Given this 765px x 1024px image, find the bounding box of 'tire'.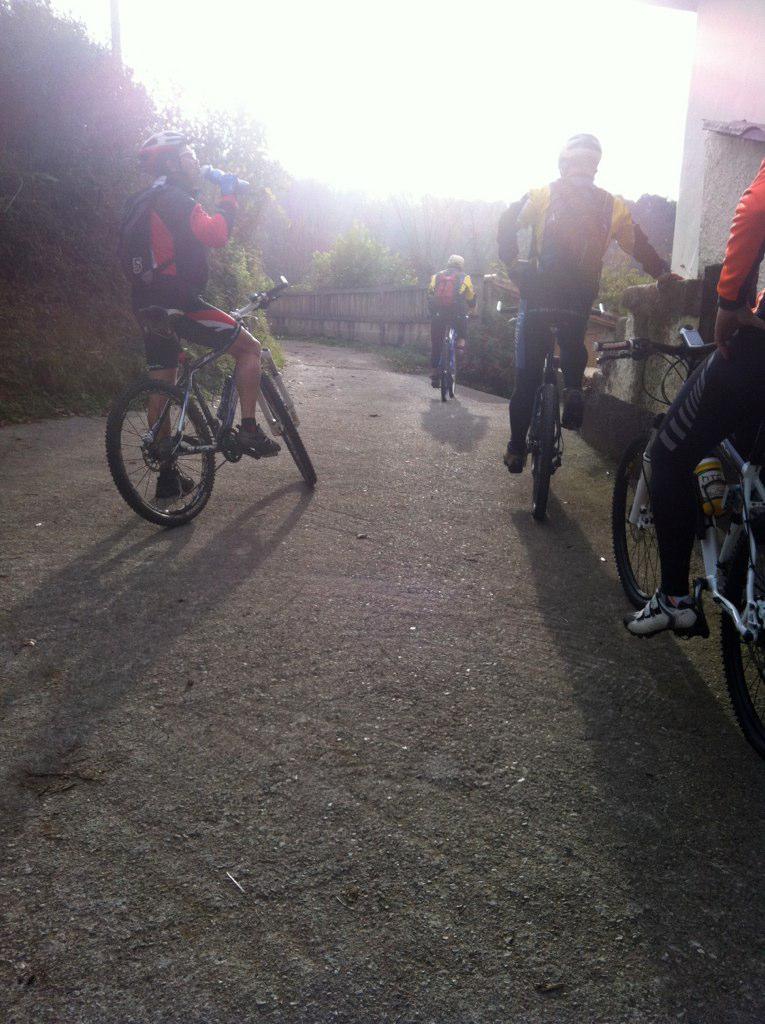
{"left": 113, "top": 358, "right": 222, "bottom": 527}.
